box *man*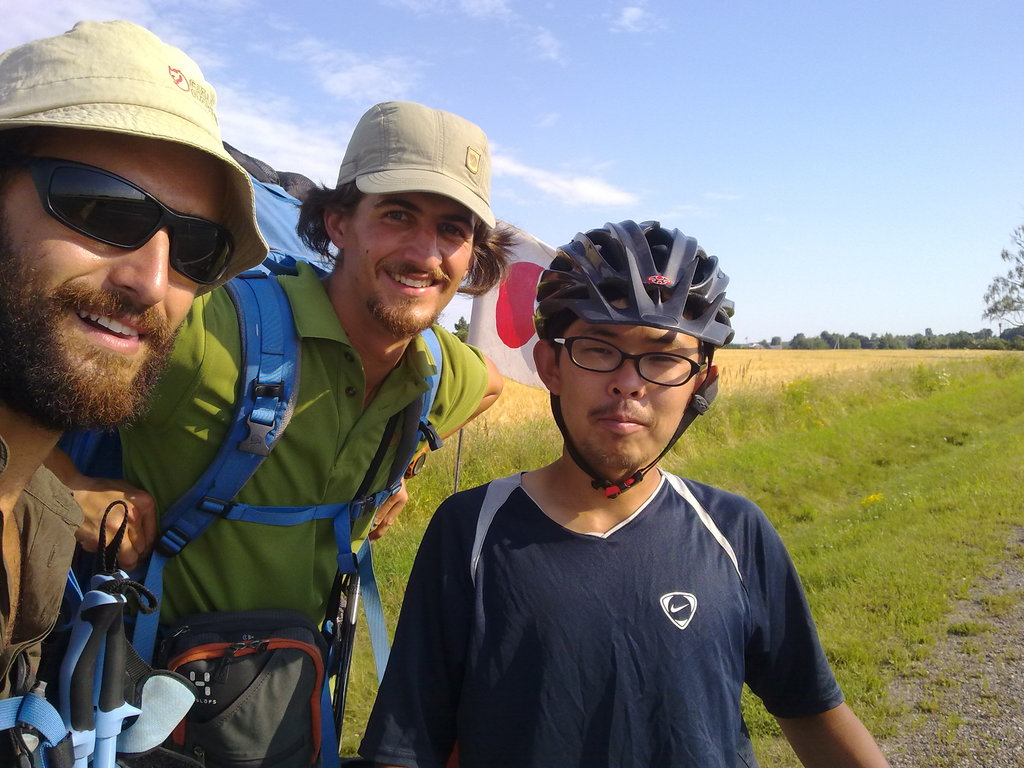
pyautogui.locateOnScreen(339, 195, 886, 752)
